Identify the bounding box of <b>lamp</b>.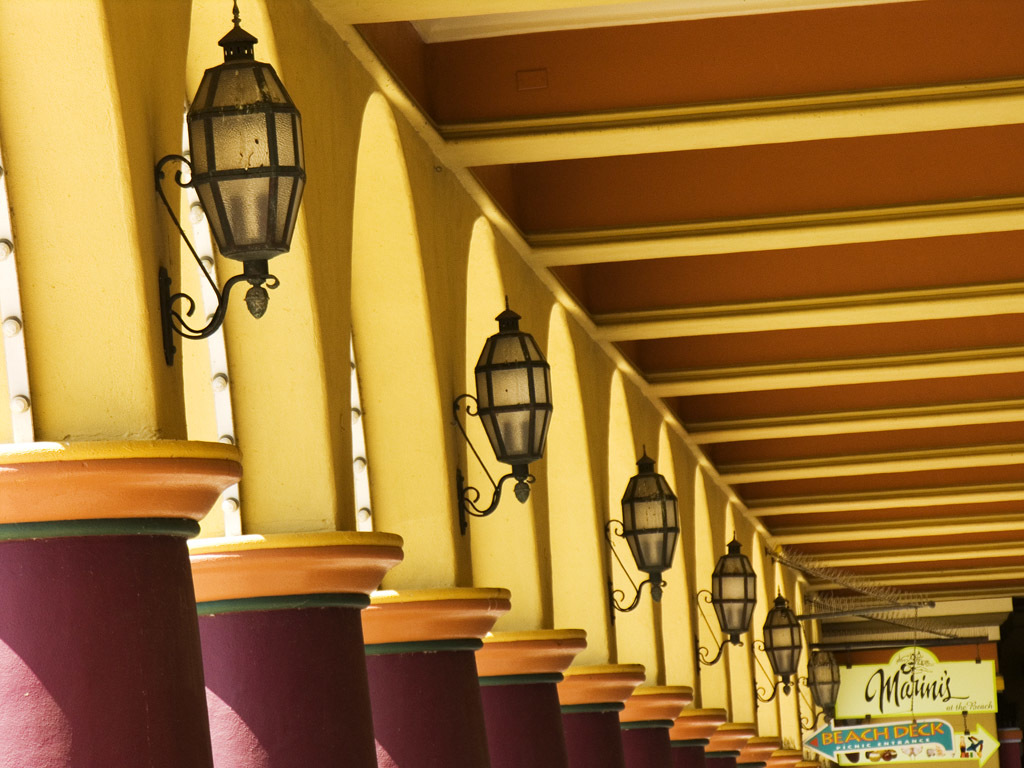
bbox(712, 531, 759, 640).
